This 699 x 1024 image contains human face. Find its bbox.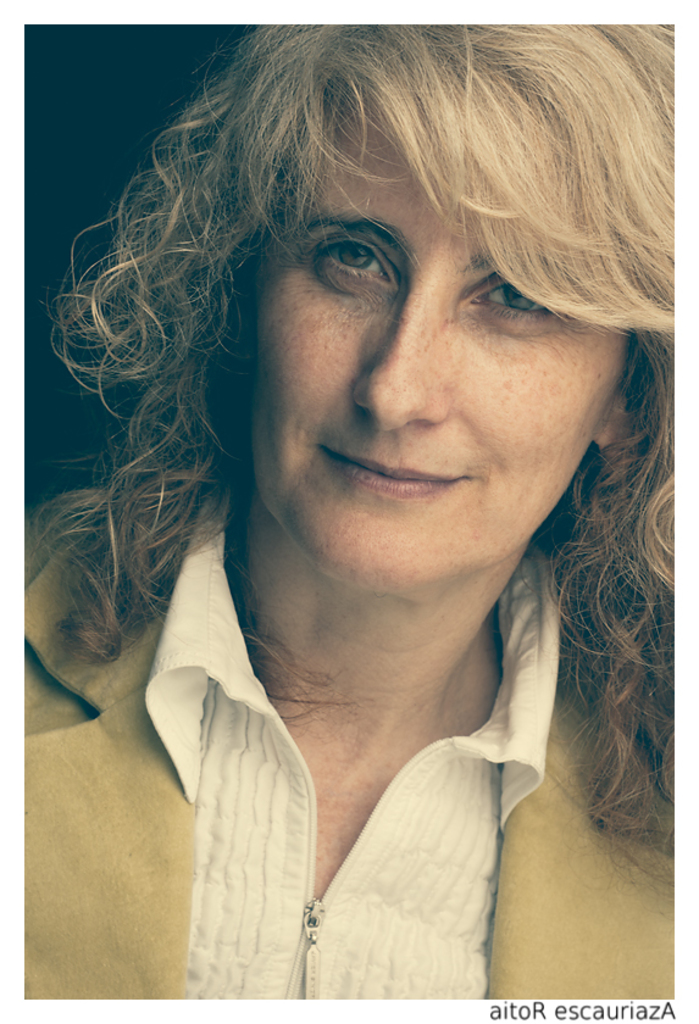
242,65,629,592.
